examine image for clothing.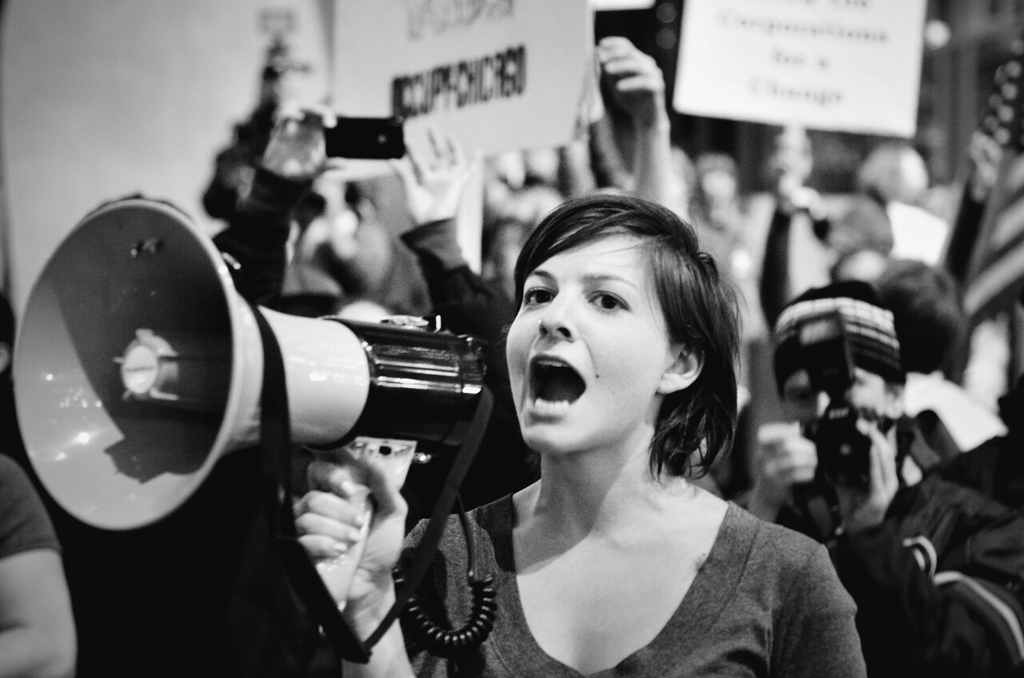
Examination result: 210, 162, 542, 508.
